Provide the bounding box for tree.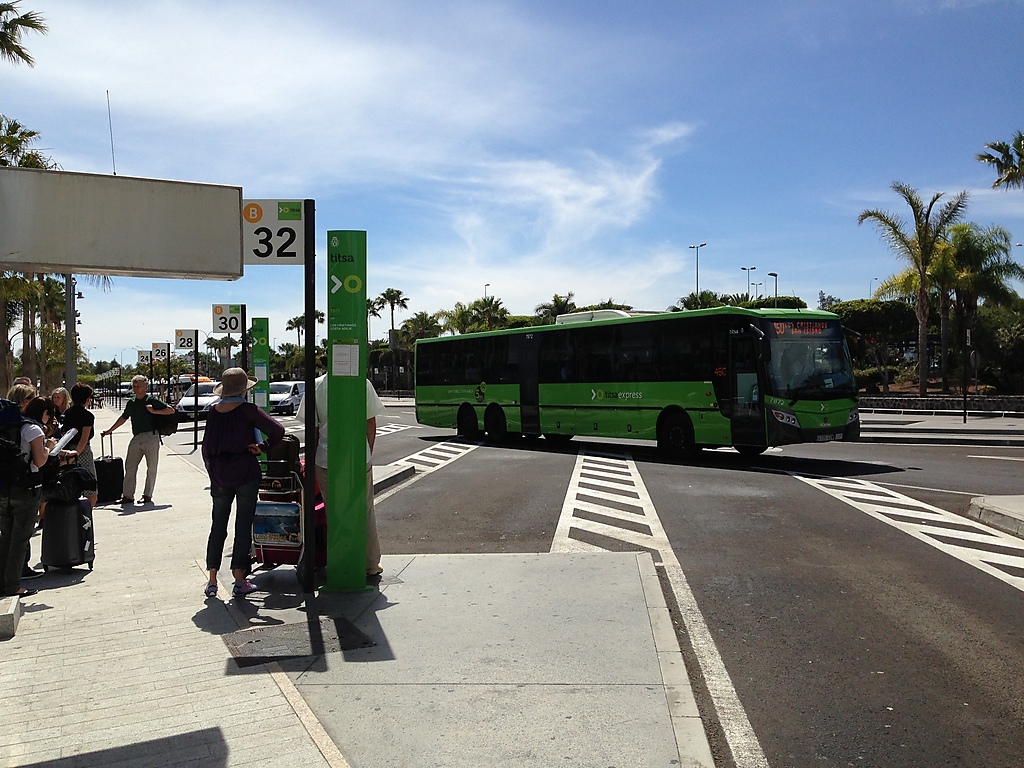
l=435, t=303, r=466, b=332.
